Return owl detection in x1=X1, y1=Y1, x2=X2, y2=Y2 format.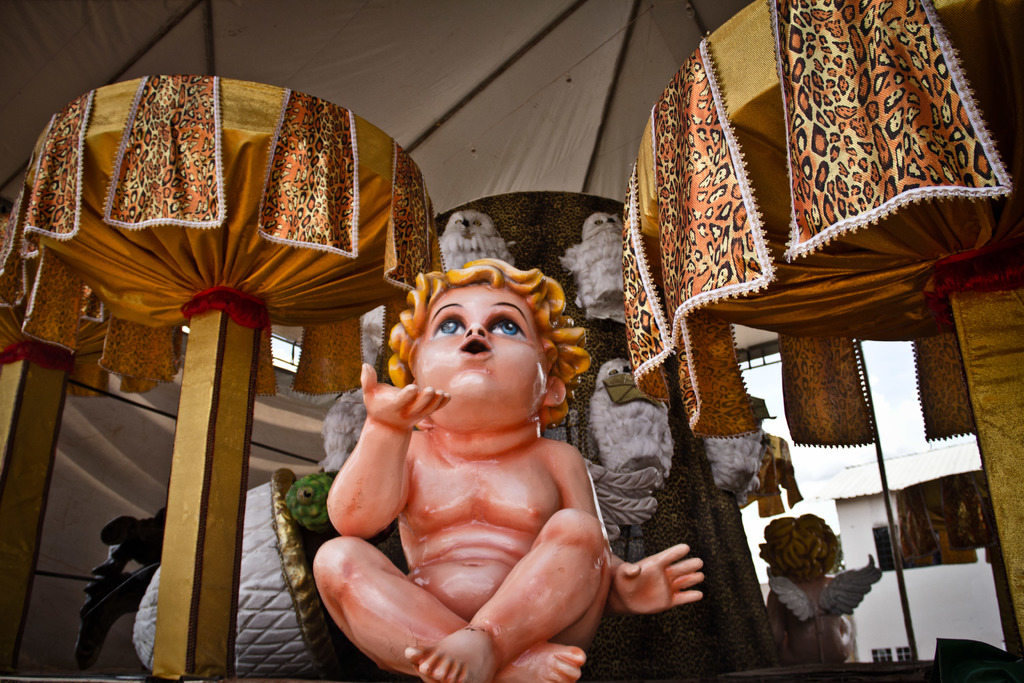
x1=584, y1=359, x2=677, y2=497.
